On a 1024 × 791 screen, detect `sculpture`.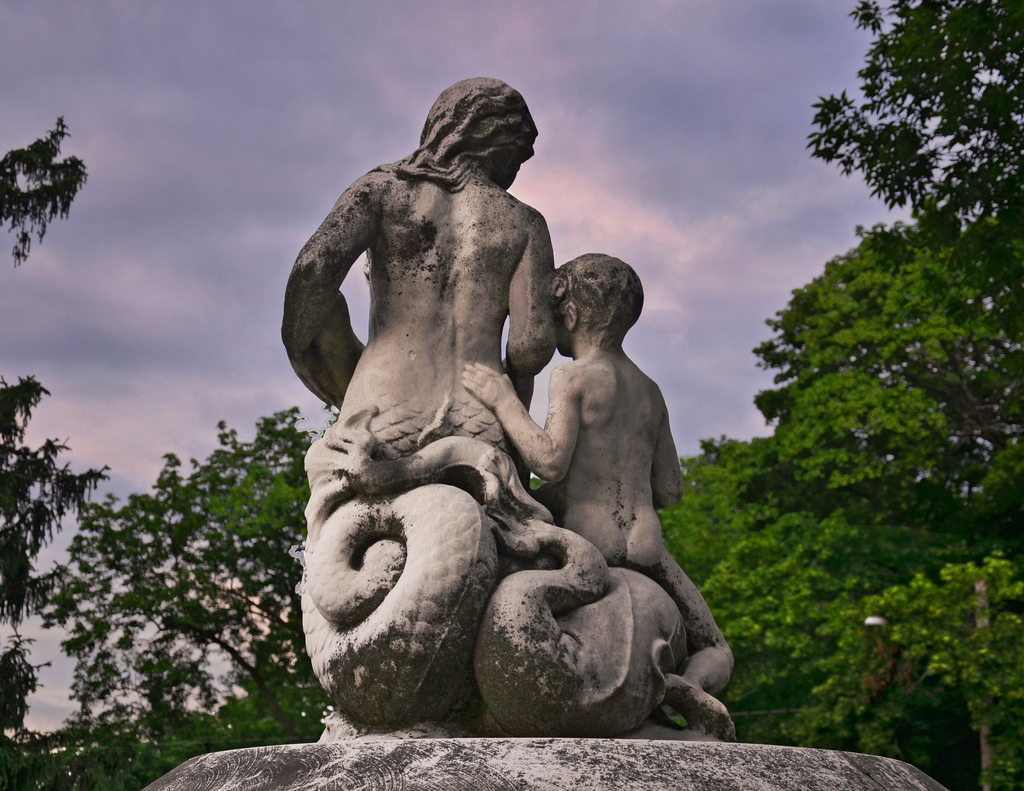
125,46,959,789.
